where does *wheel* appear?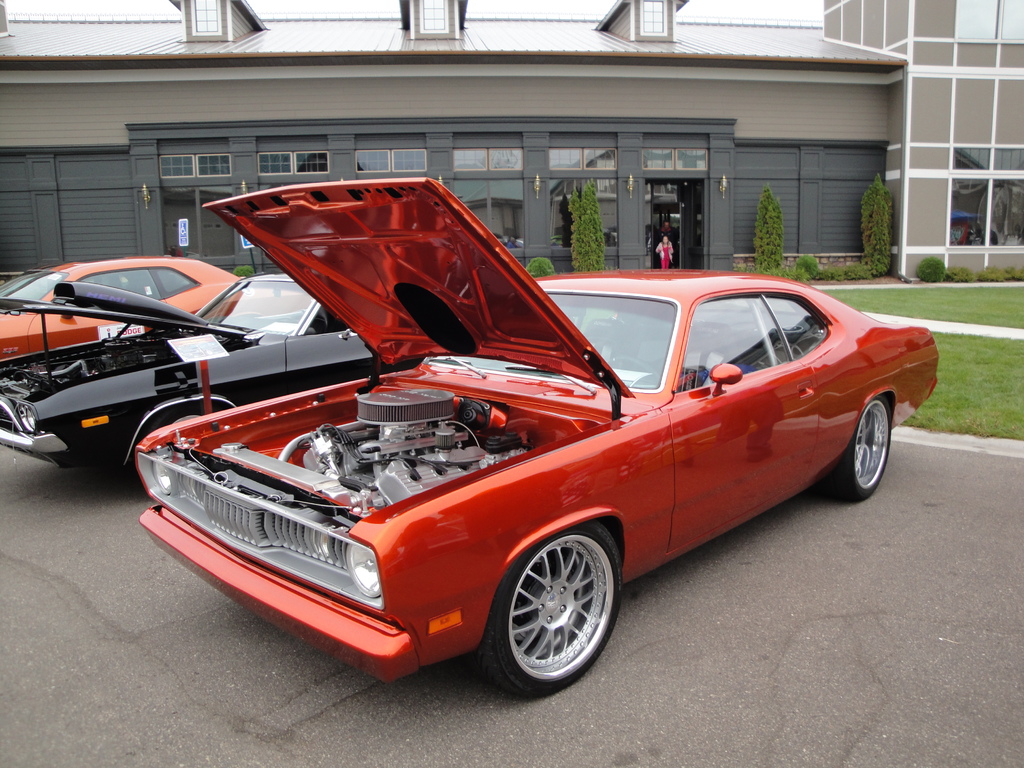
Appears at 496 543 616 689.
